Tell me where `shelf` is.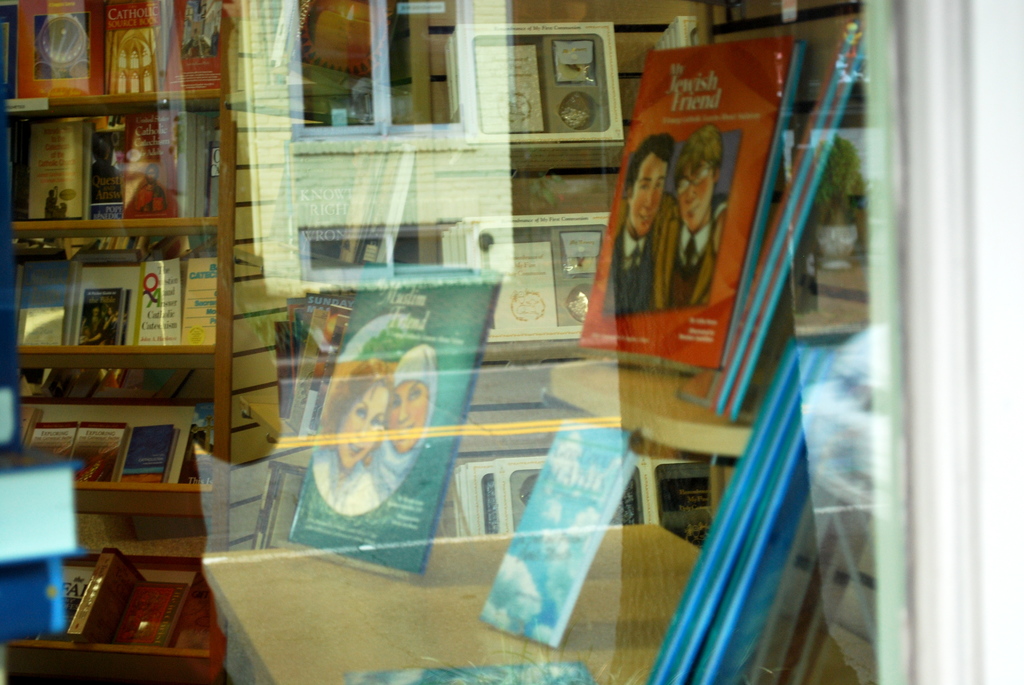
`shelf` is at box=[2, 2, 252, 684].
